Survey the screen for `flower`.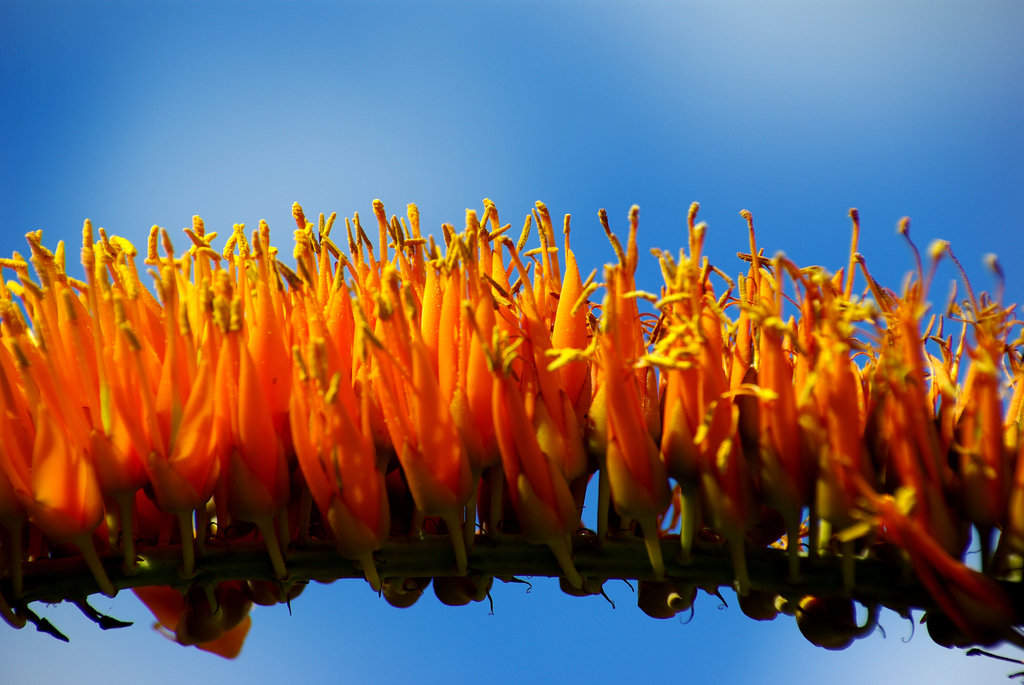
Survey found: x1=54, y1=169, x2=959, y2=634.
